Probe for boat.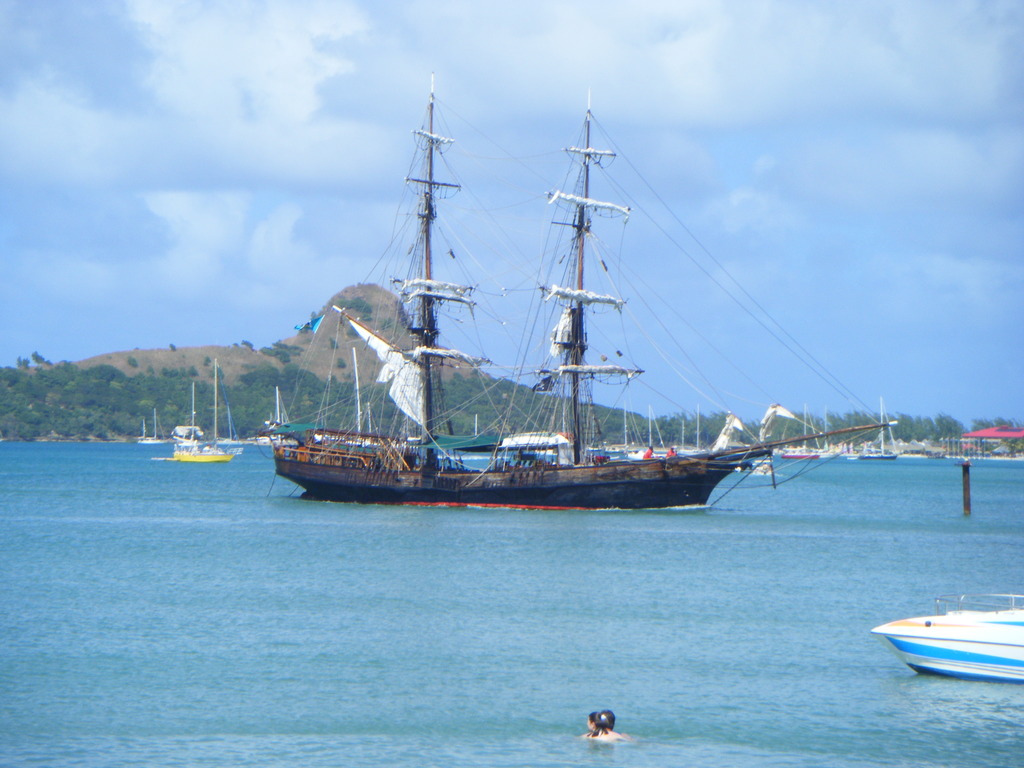
Probe result: 860/402/897/463.
